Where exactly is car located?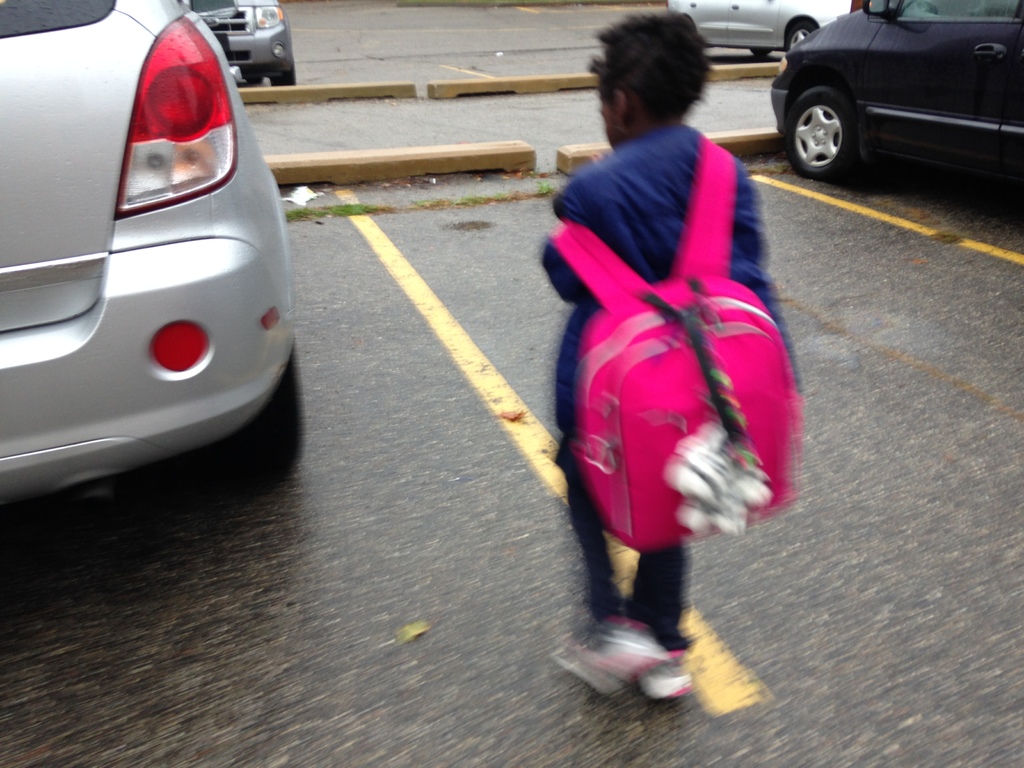
Its bounding box is crop(182, 0, 294, 88).
